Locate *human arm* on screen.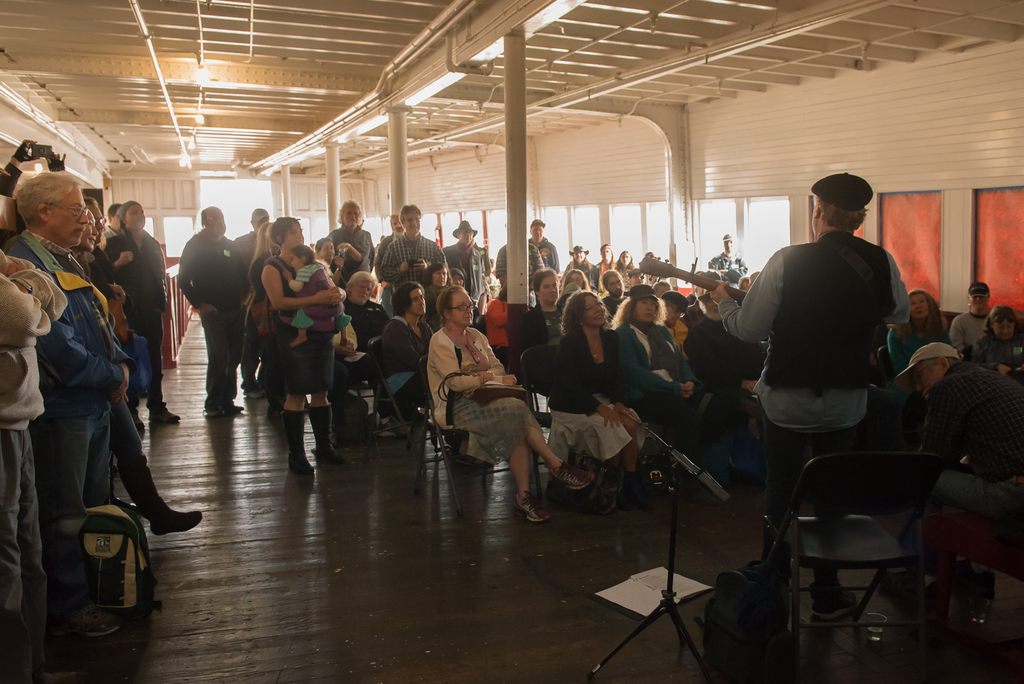
On screen at 589 273 594 285.
